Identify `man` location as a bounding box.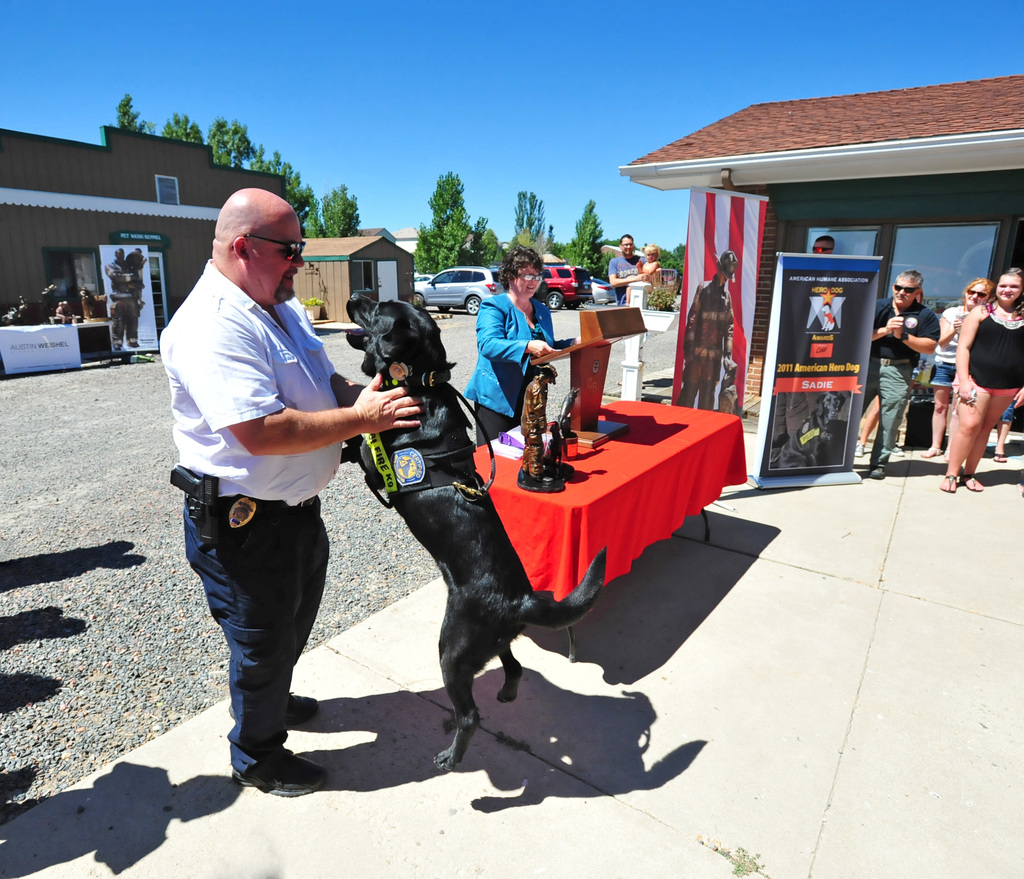
rect(606, 232, 653, 308).
